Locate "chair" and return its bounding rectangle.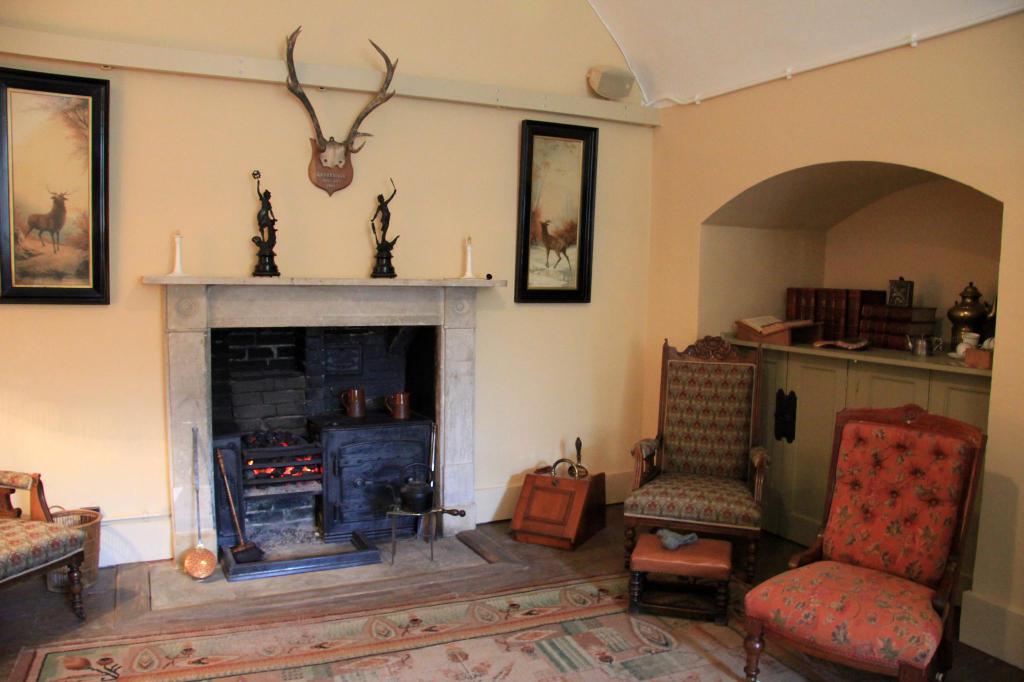
(x1=767, y1=390, x2=998, y2=681).
